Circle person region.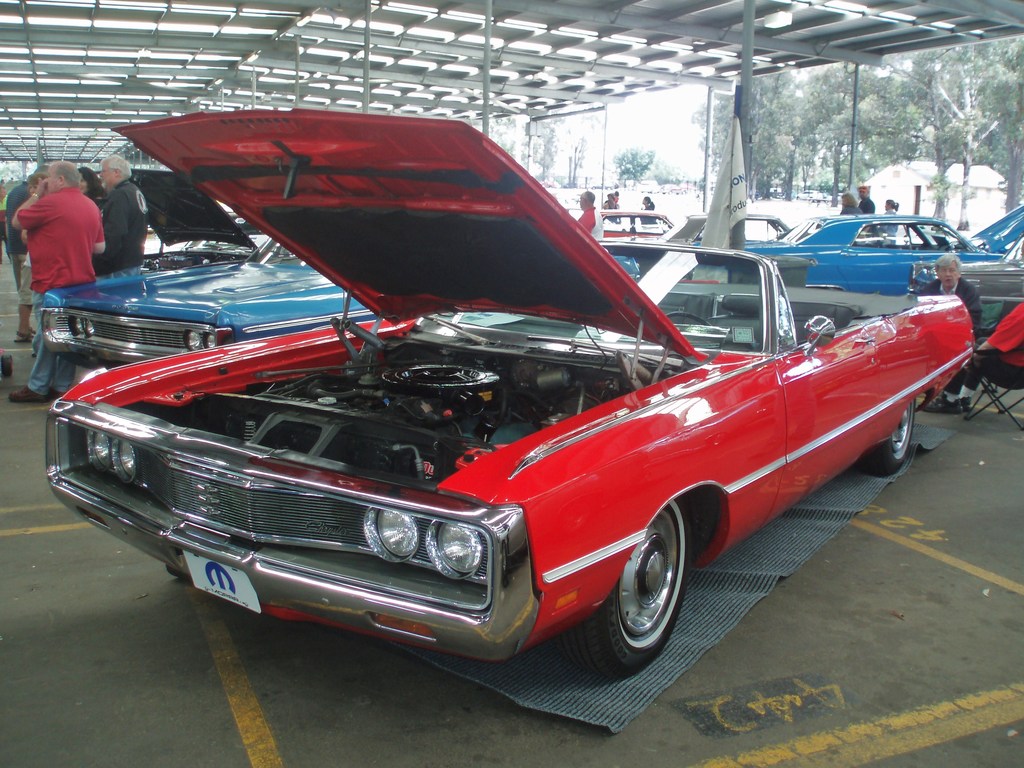
Region: crop(879, 199, 899, 243).
